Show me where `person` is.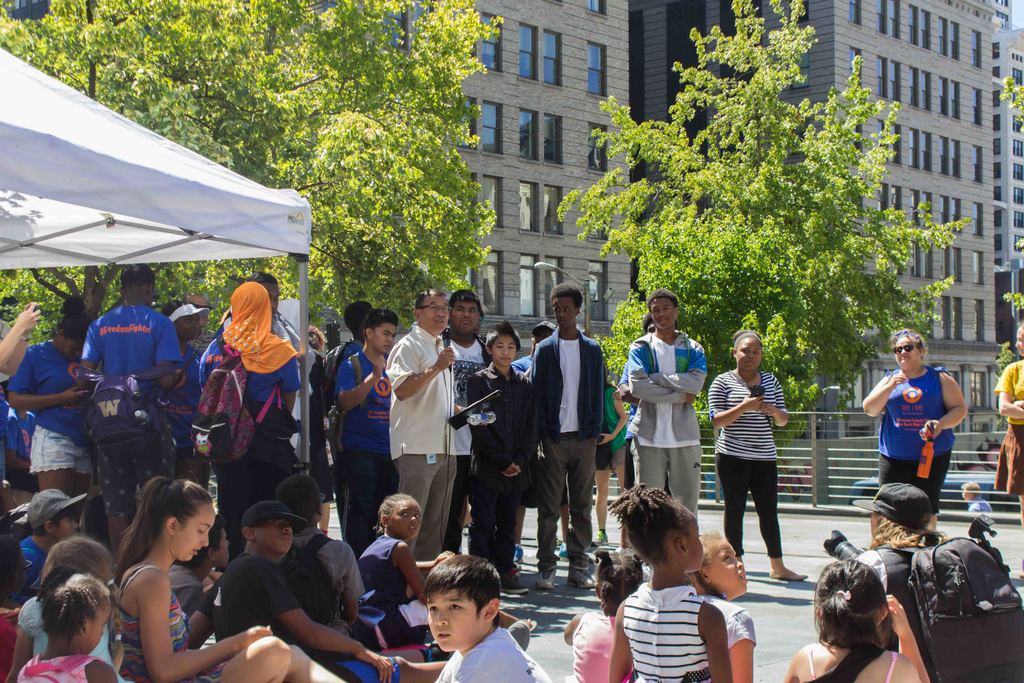
`person` is at bbox(986, 324, 1023, 570).
